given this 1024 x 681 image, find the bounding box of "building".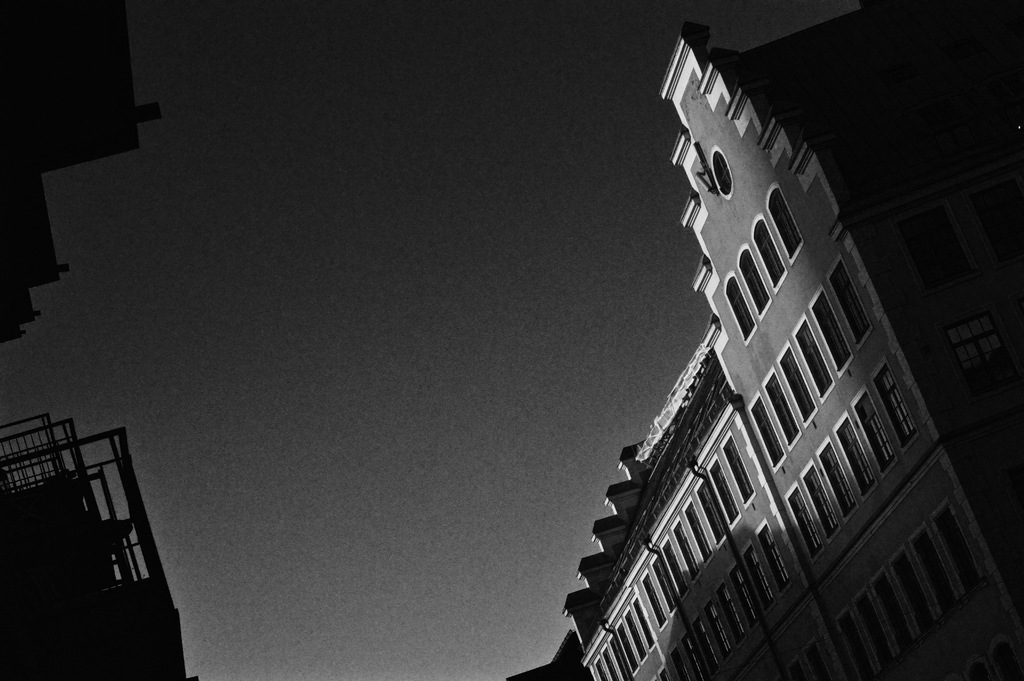
locate(0, 0, 212, 680).
